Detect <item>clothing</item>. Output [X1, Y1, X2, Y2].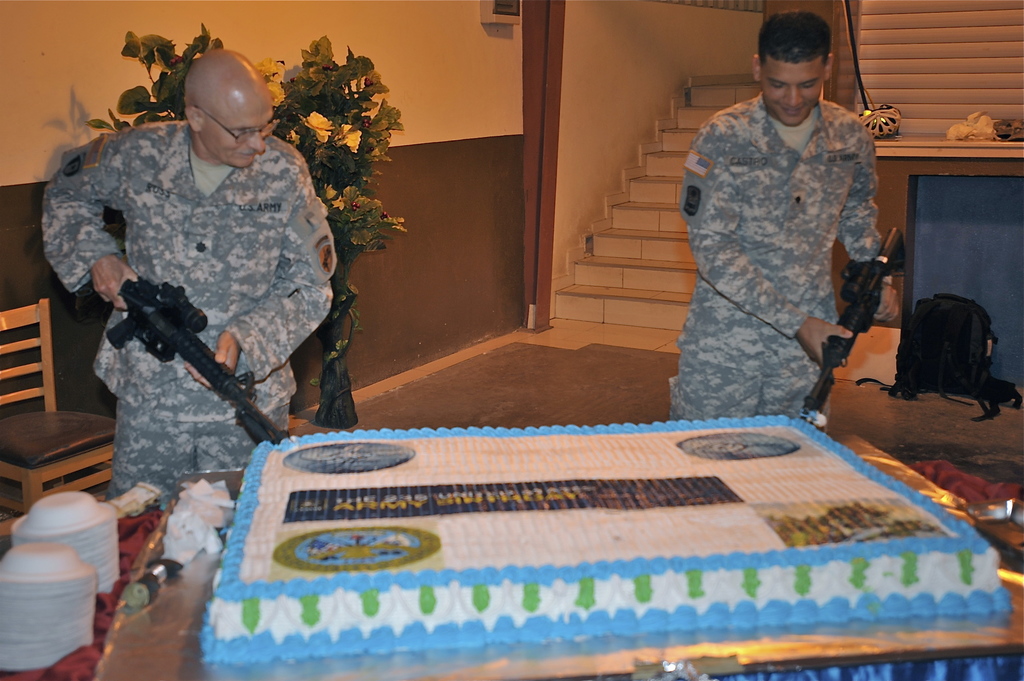
[43, 120, 338, 506].
